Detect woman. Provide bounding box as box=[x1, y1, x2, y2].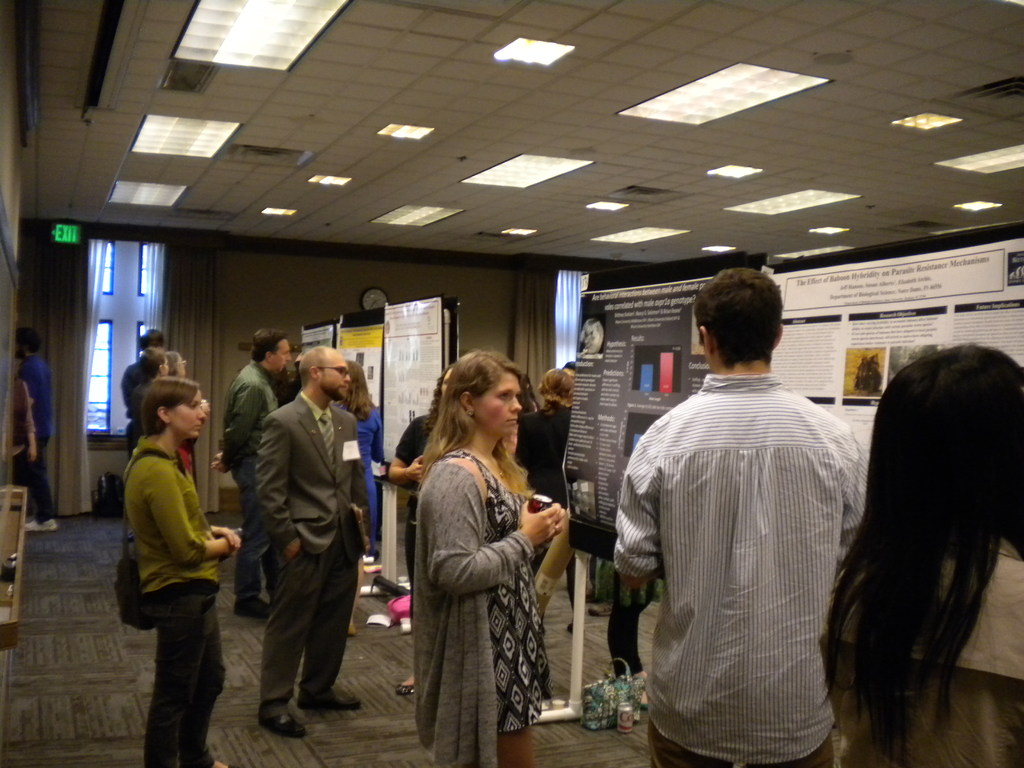
box=[168, 352, 197, 488].
